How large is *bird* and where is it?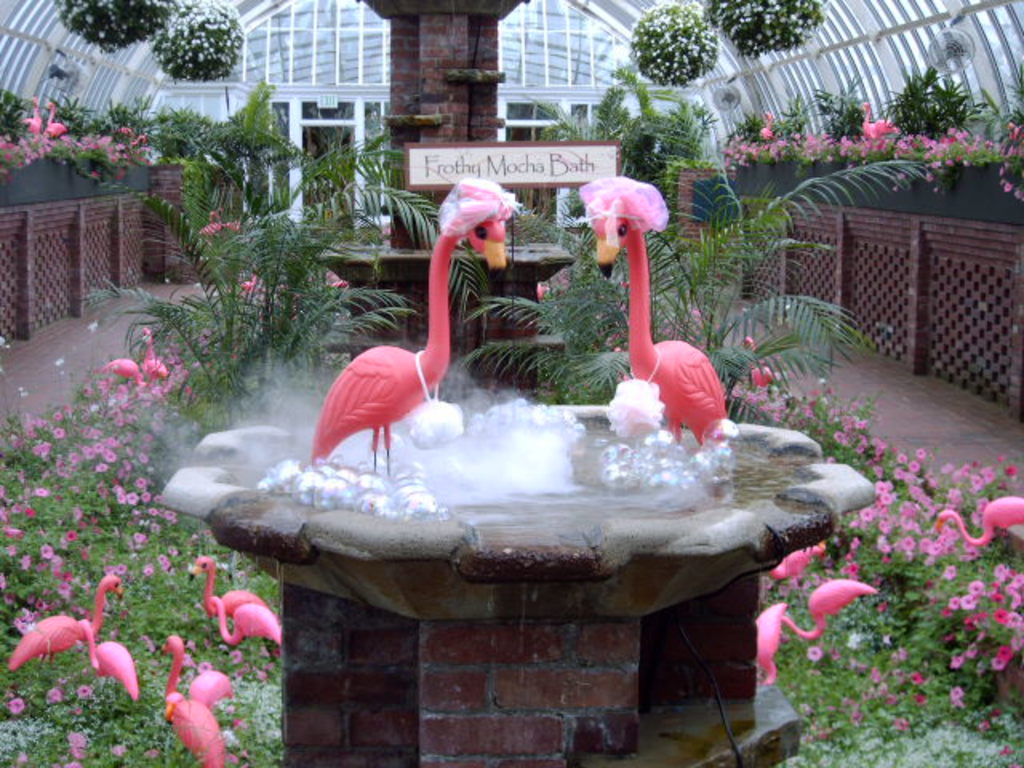
Bounding box: crop(758, 600, 779, 683).
